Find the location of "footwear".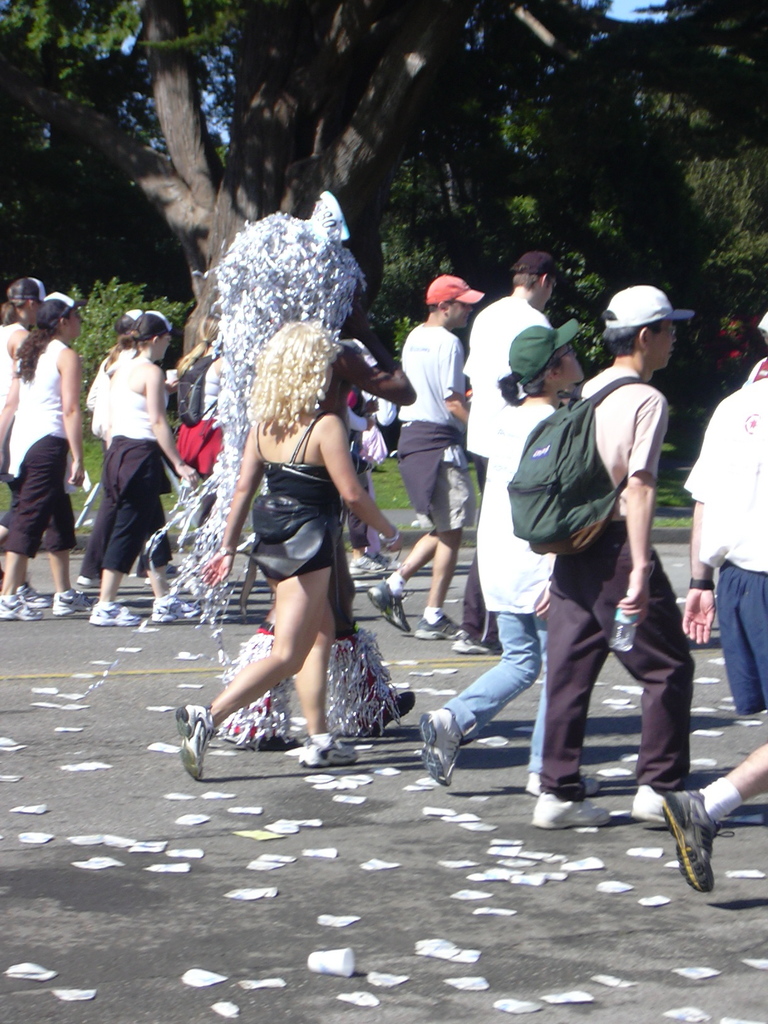
Location: (356, 691, 415, 741).
